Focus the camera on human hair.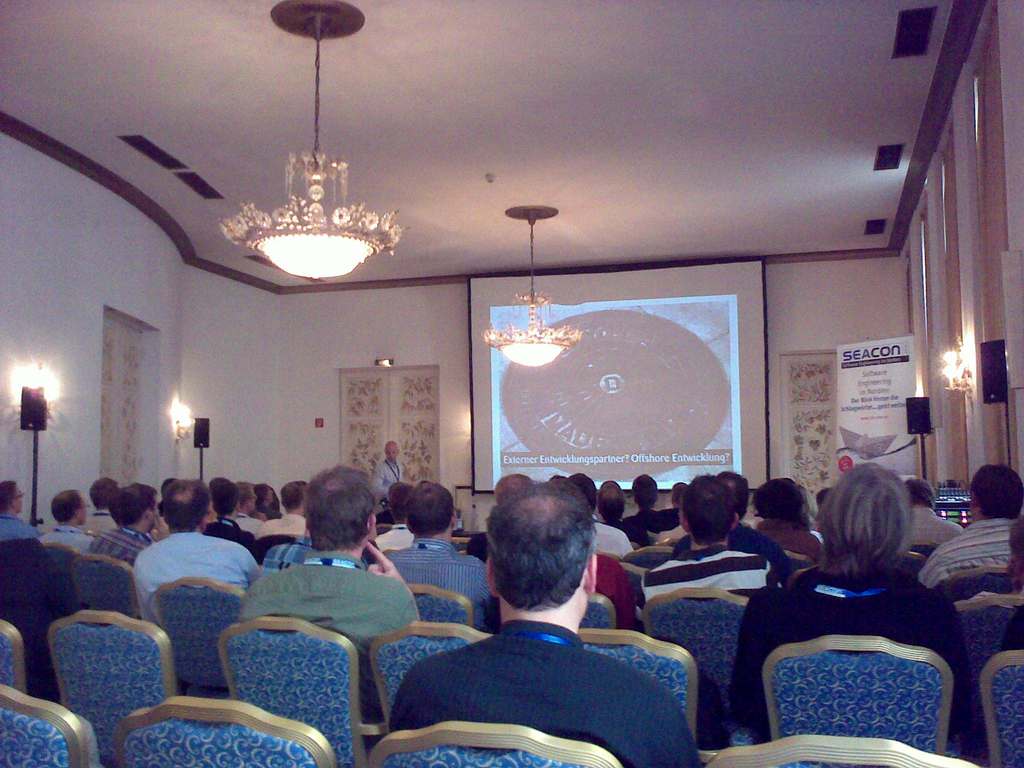
Focus region: x1=48, y1=483, x2=81, y2=524.
